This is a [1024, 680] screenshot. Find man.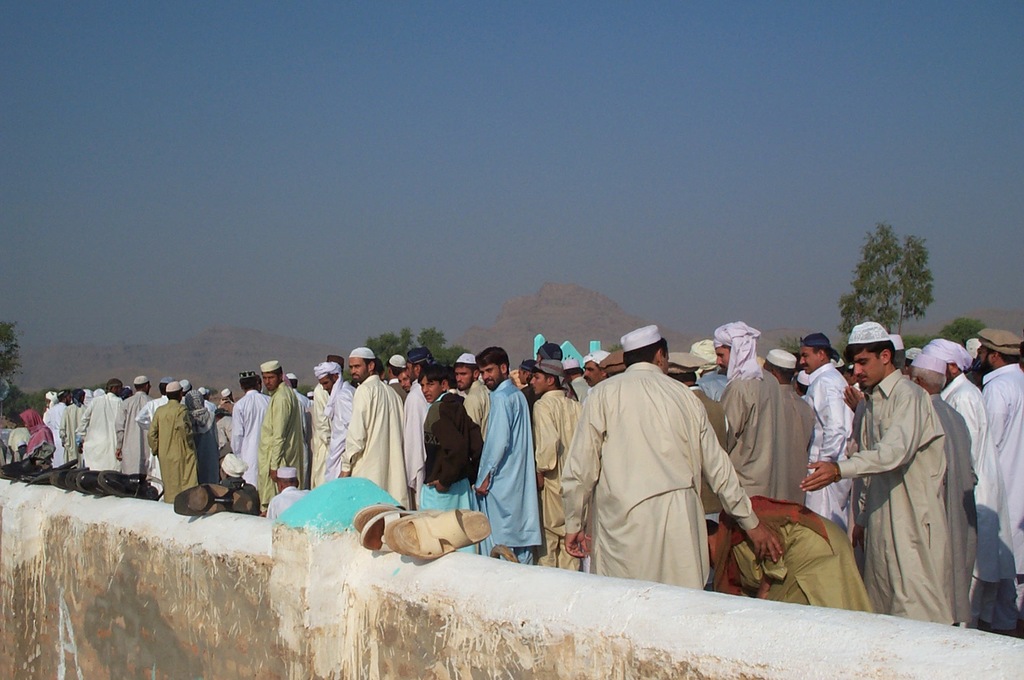
Bounding box: left=520, top=352, right=595, bottom=580.
